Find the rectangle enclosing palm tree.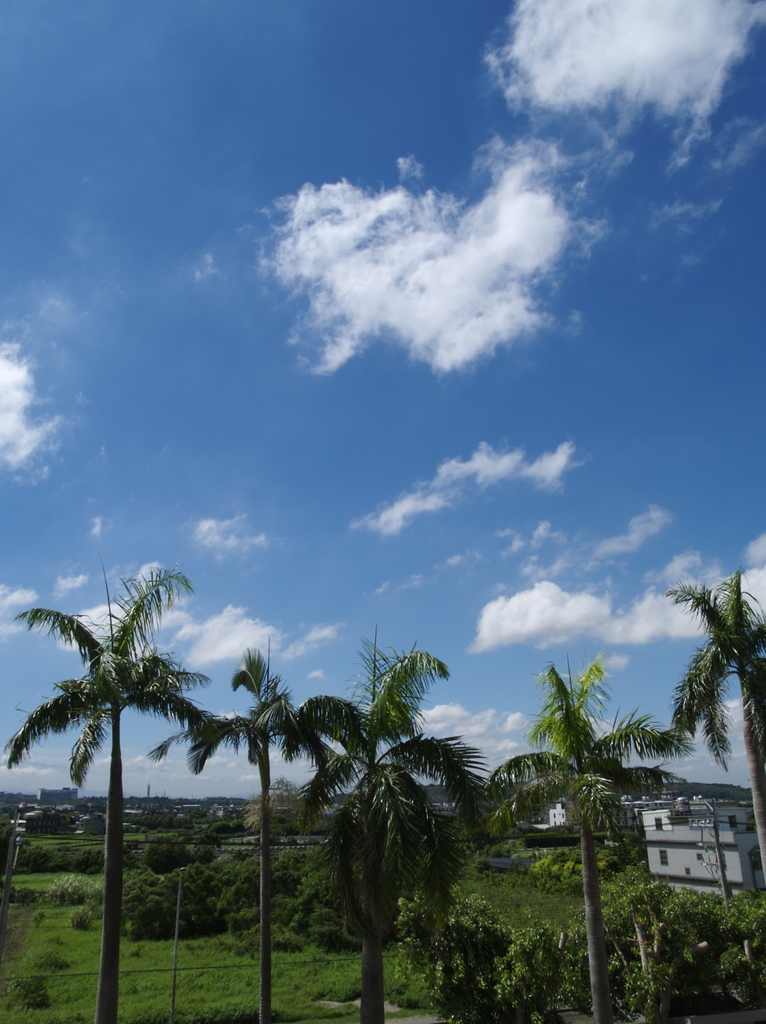
x1=495, y1=664, x2=667, y2=1000.
